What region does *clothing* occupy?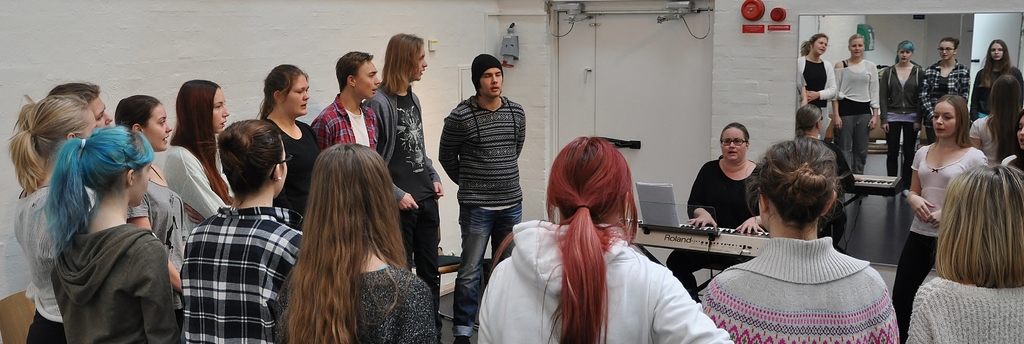
BBox(362, 83, 440, 332).
